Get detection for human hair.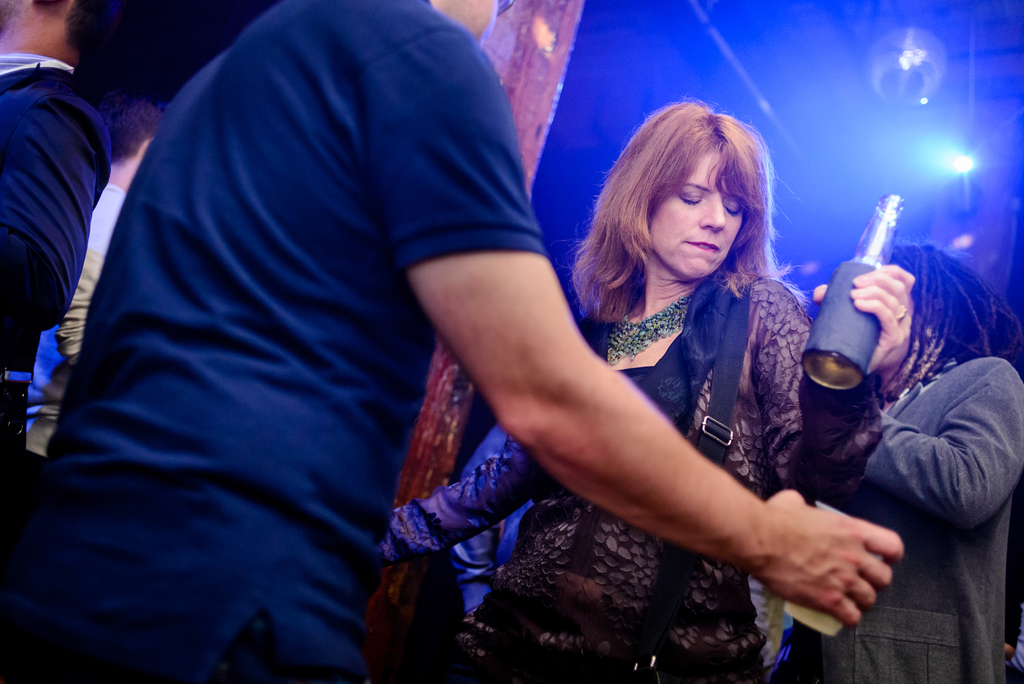
Detection: pyautogui.locateOnScreen(883, 238, 1023, 377).
